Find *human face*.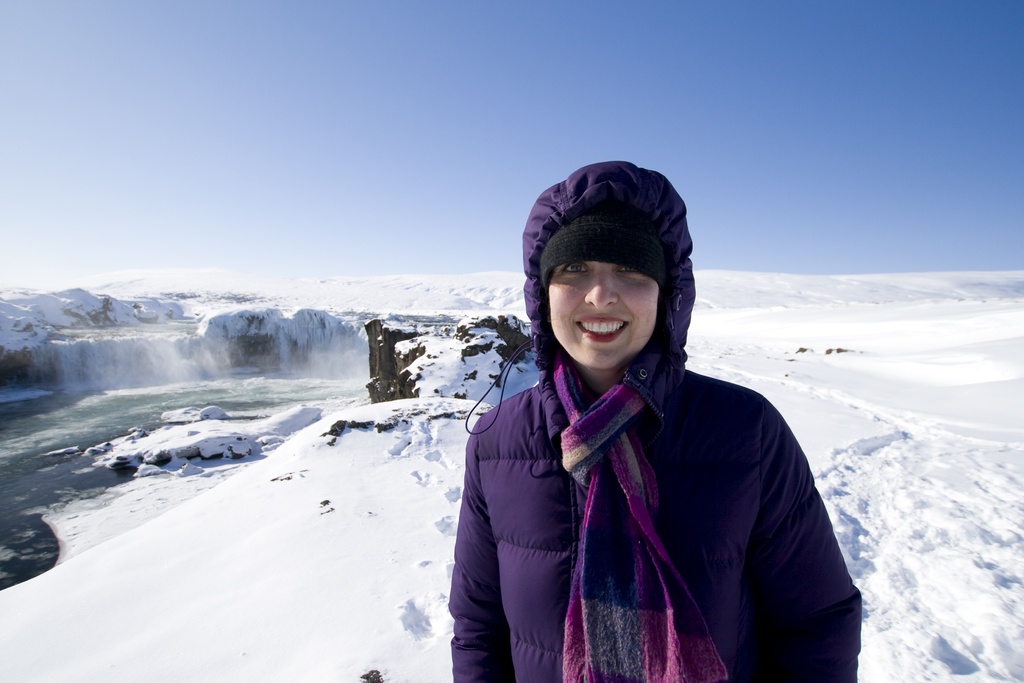
pyautogui.locateOnScreen(548, 263, 659, 368).
